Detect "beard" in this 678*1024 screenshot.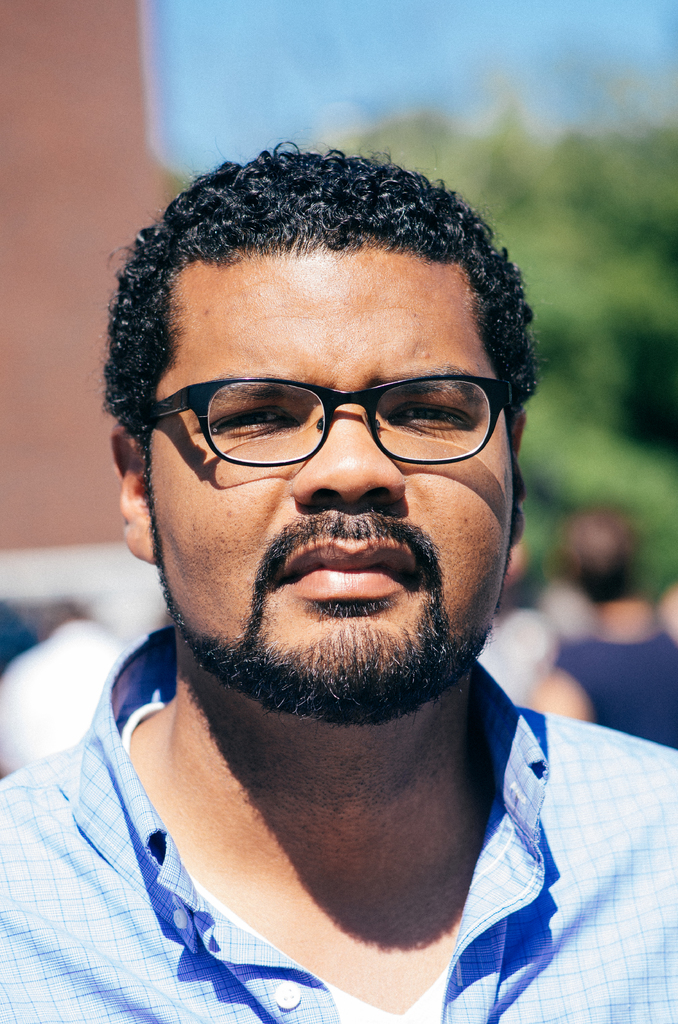
Detection: [148, 522, 494, 730].
